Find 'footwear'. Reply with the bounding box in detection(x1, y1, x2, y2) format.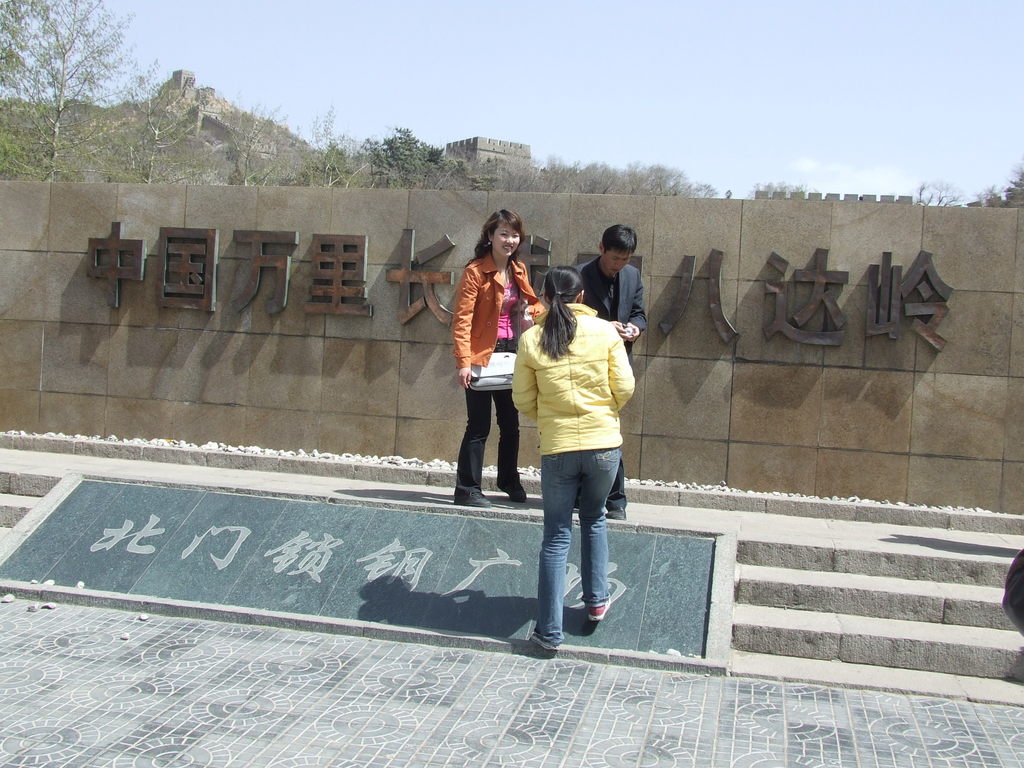
detection(600, 500, 633, 513).
